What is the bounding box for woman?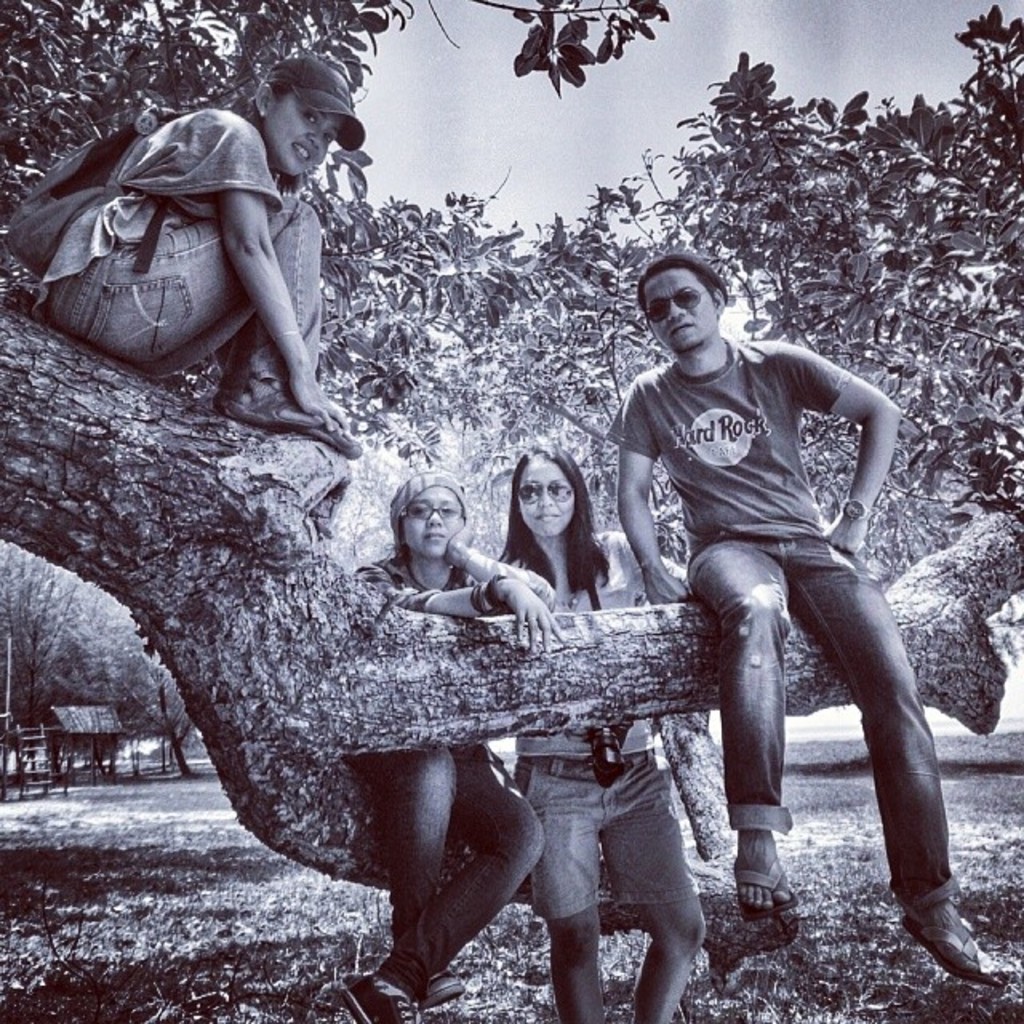
Rect(496, 448, 709, 1022).
